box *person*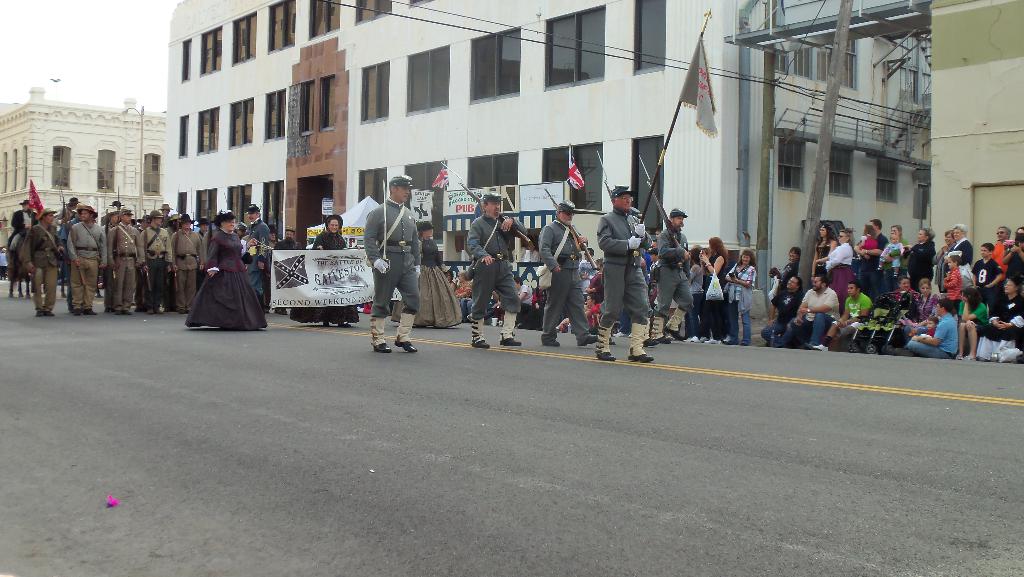
<bbox>539, 204, 596, 345</bbox>
